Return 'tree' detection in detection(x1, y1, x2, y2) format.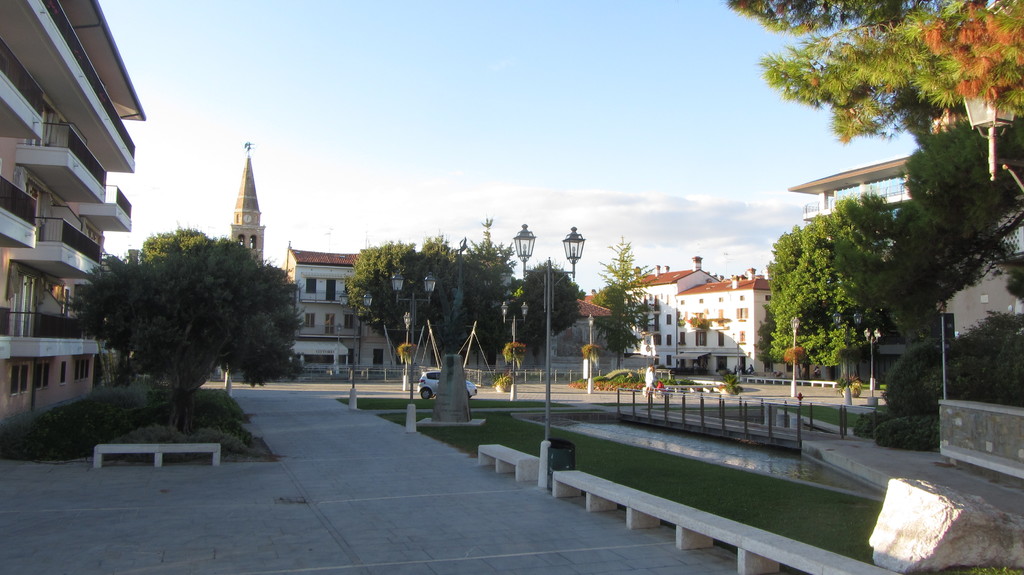
detection(893, 193, 943, 349).
